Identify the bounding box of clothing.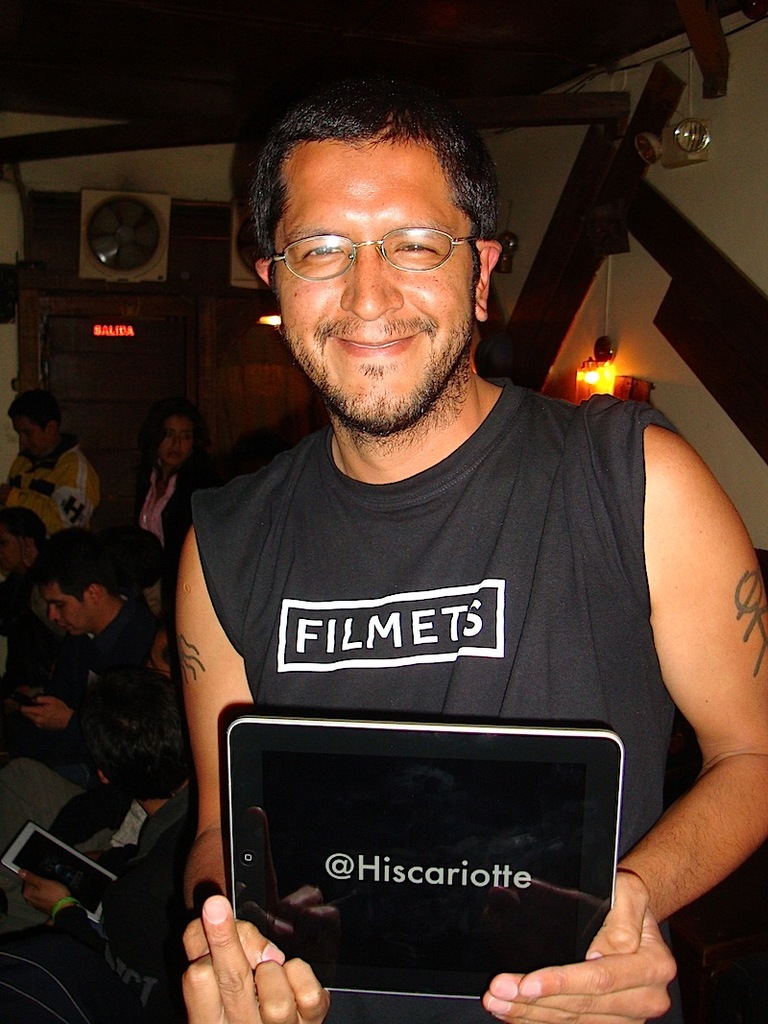
(x1=0, y1=784, x2=201, y2=1023).
